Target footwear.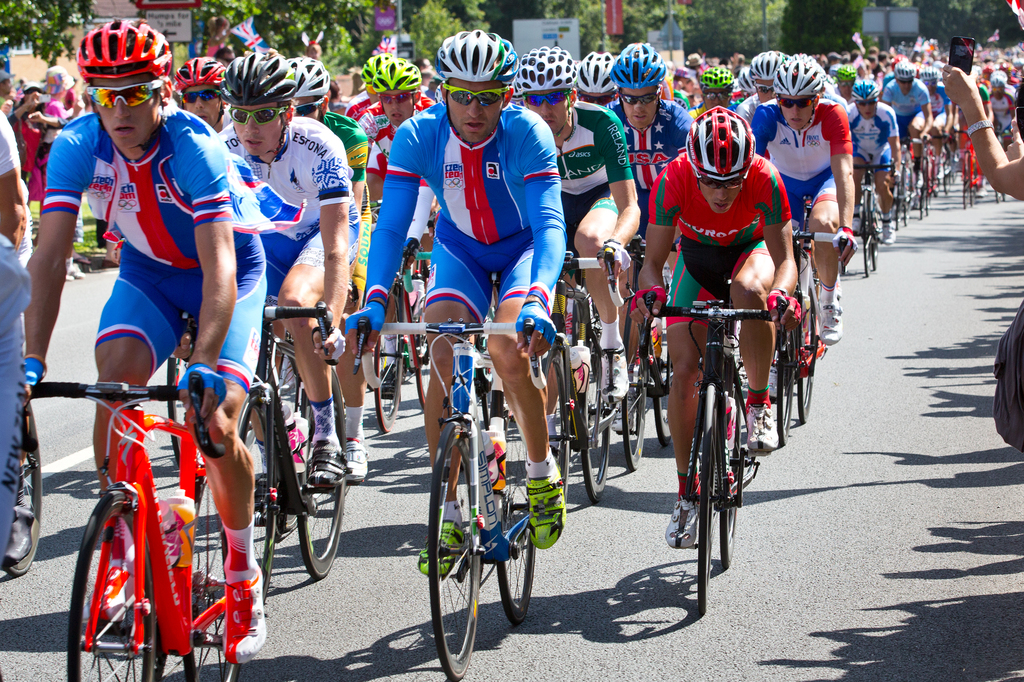
Target region: 342/436/372/481.
